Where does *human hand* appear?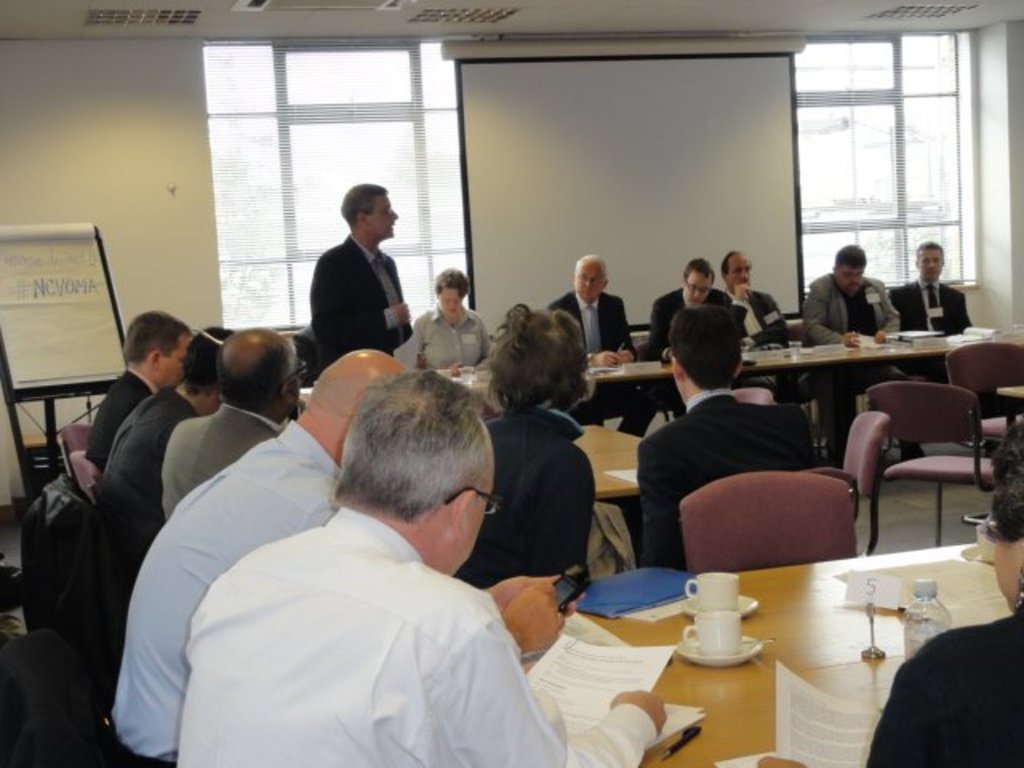
Appears at left=483, top=576, right=546, bottom=610.
